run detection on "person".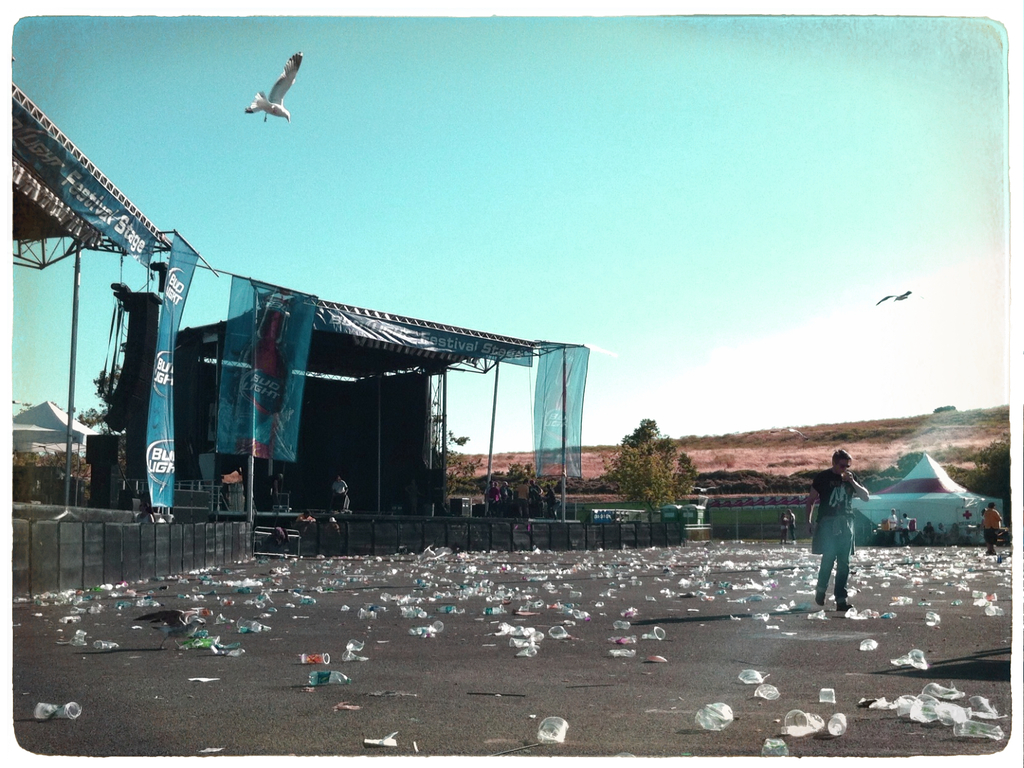
Result: [left=808, top=450, right=874, bottom=607].
